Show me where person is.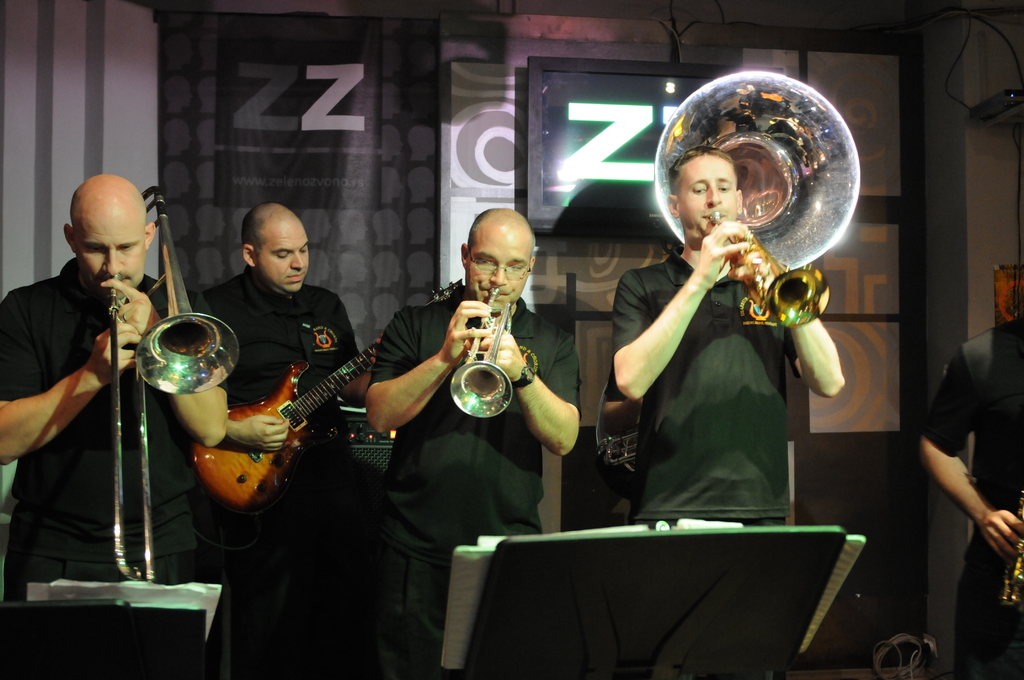
person is at crop(917, 311, 1023, 679).
